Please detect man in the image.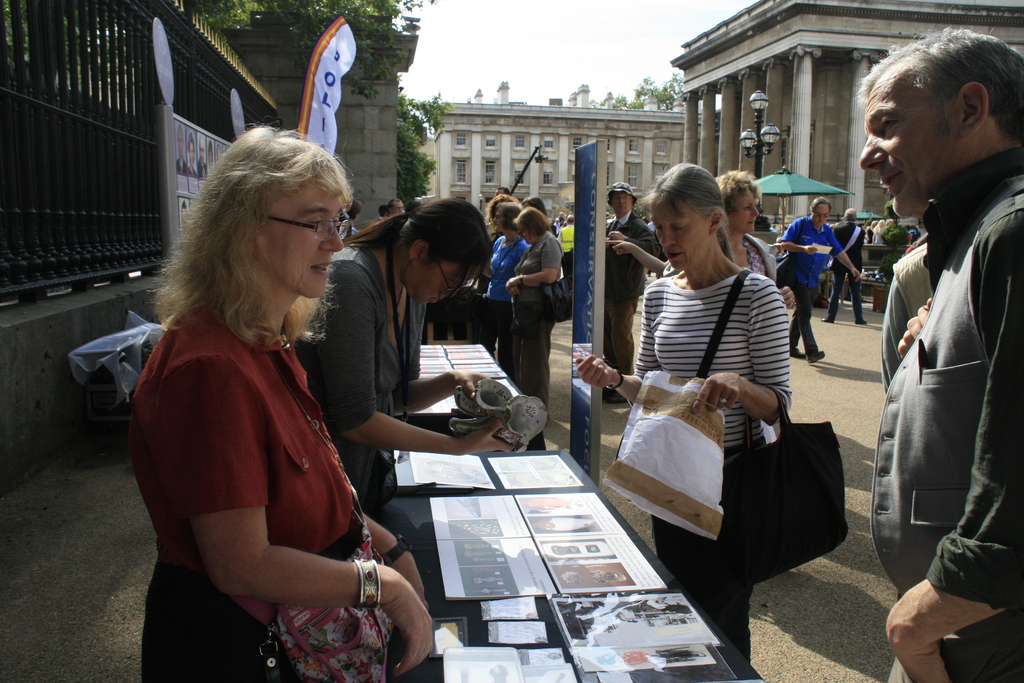
l=557, t=213, r=576, b=290.
